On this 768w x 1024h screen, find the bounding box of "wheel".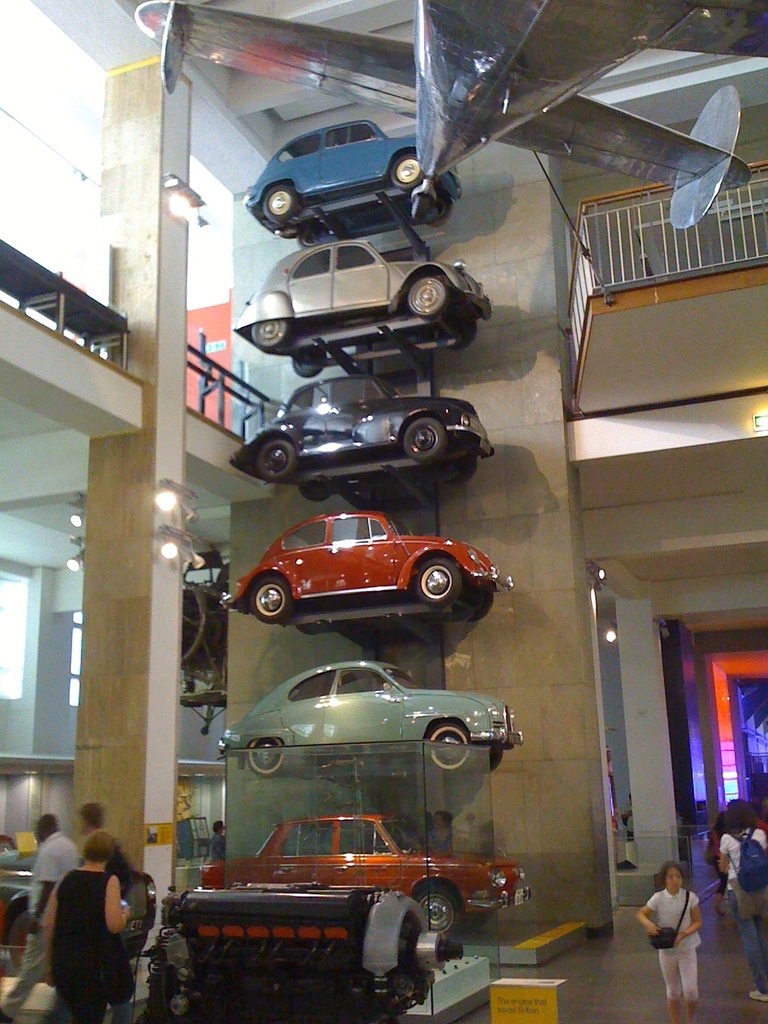
Bounding box: <bbox>256, 181, 293, 220</bbox>.
